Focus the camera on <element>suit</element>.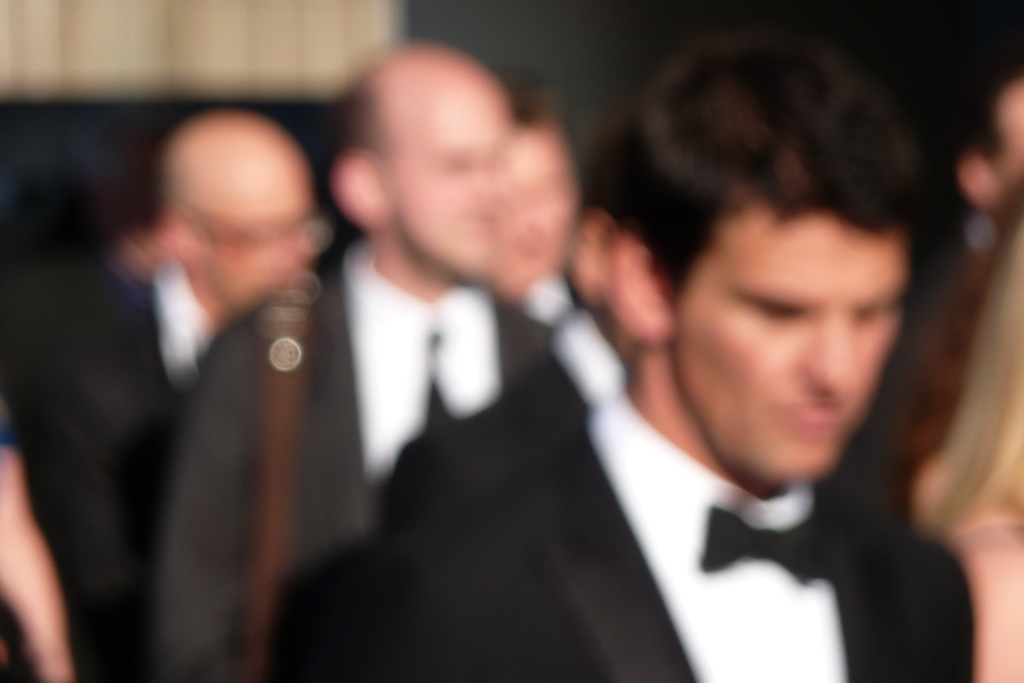
Focus region: select_region(383, 300, 623, 521).
